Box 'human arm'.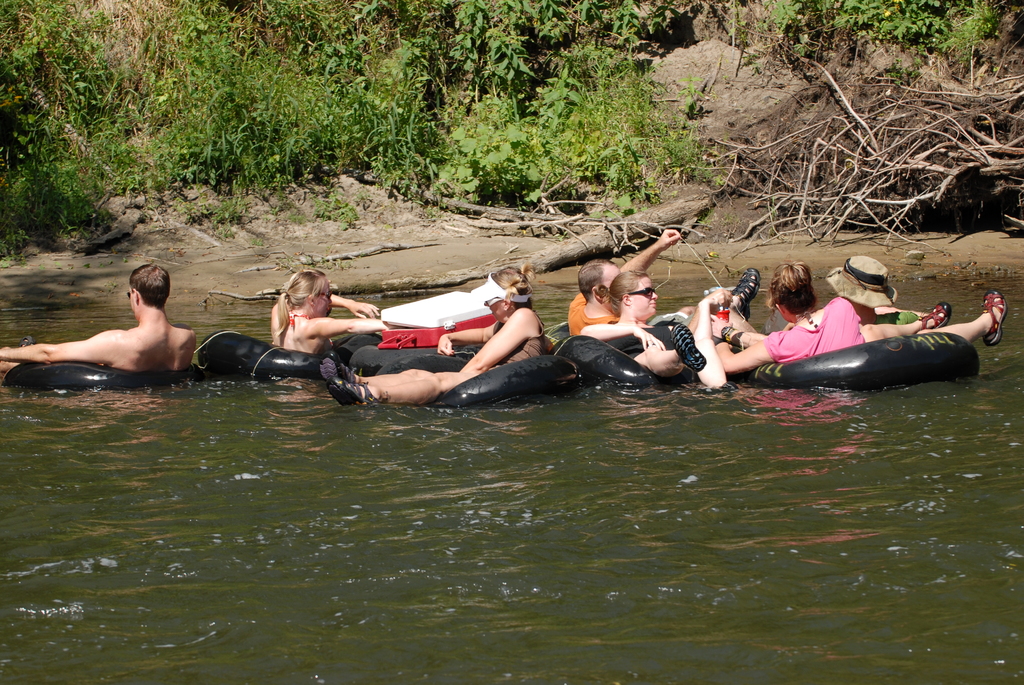
detection(435, 322, 493, 356).
